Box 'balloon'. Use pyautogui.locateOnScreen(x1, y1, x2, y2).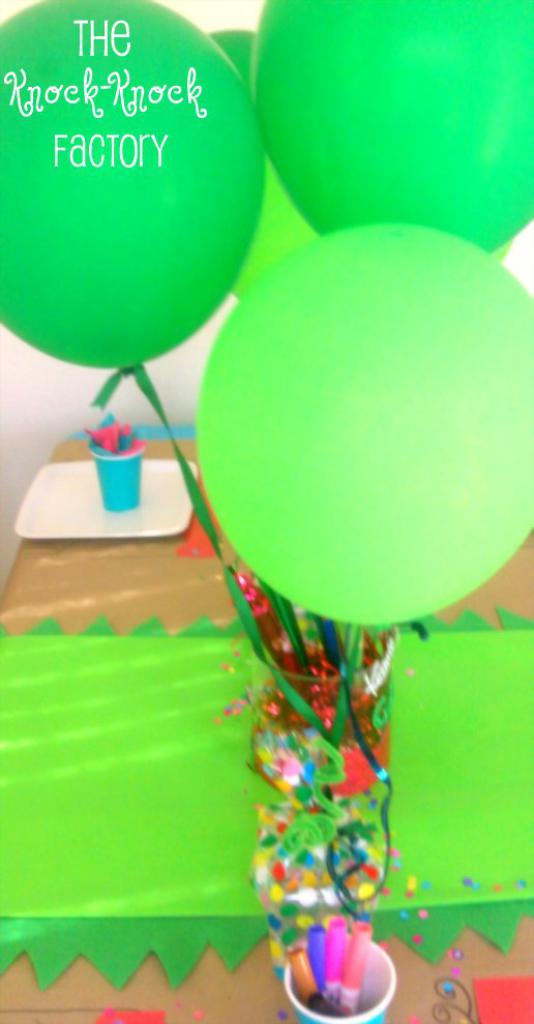
pyautogui.locateOnScreen(205, 28, 321, 299).
